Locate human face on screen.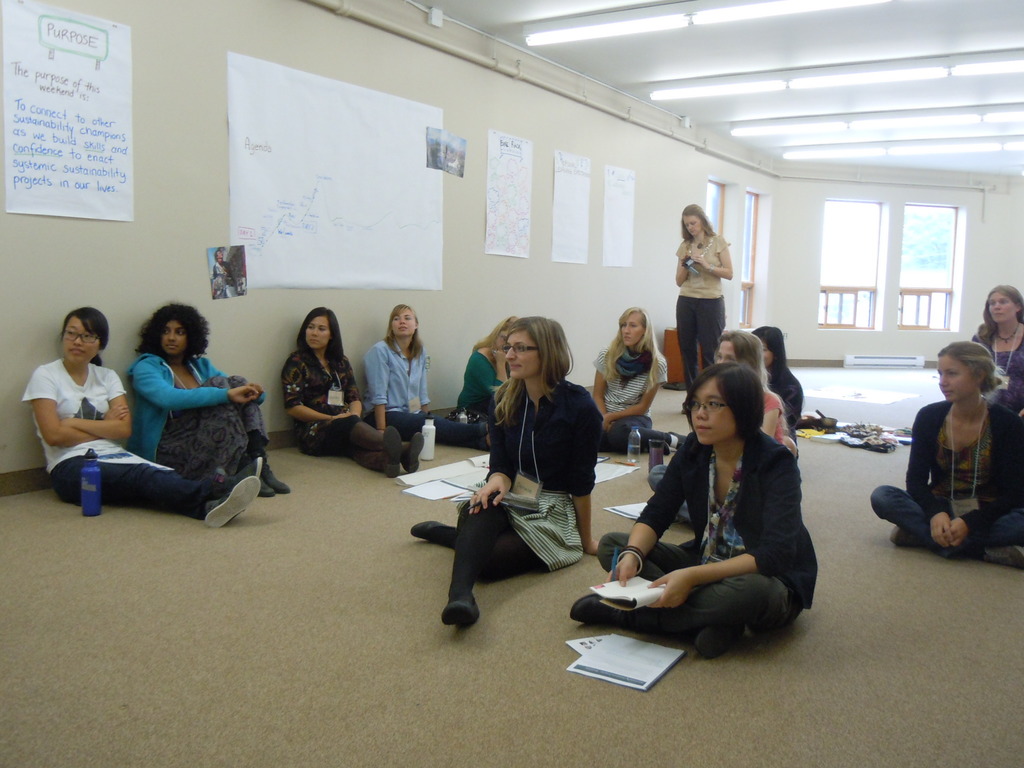
On screen at rect(682, 375, 739, 447).
